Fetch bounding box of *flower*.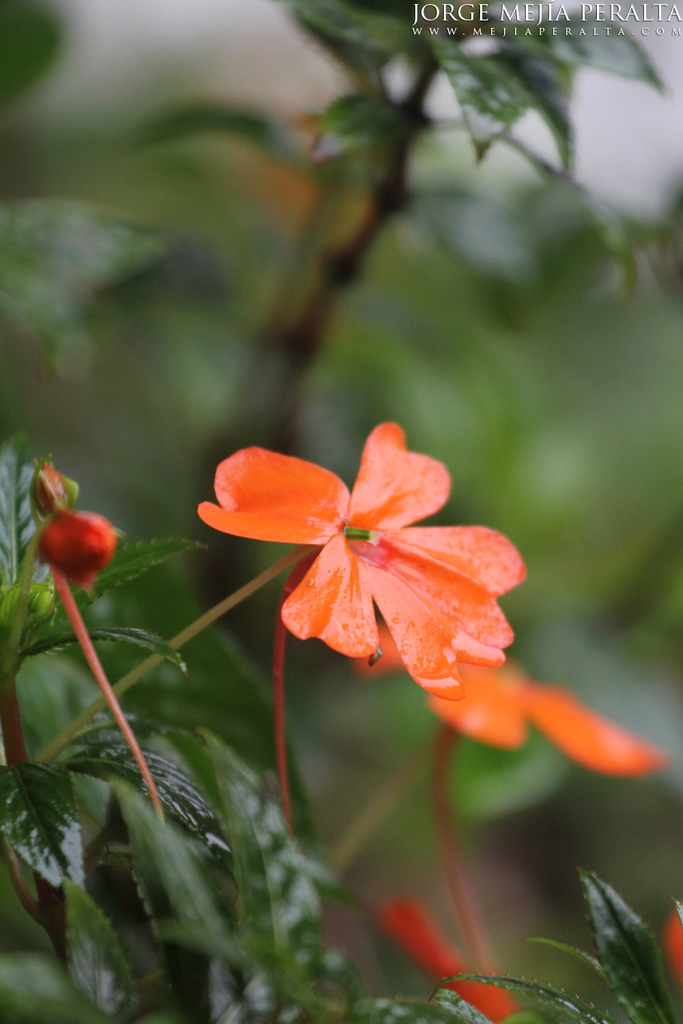
Bbox: locate(344, 620, 669, 778).
